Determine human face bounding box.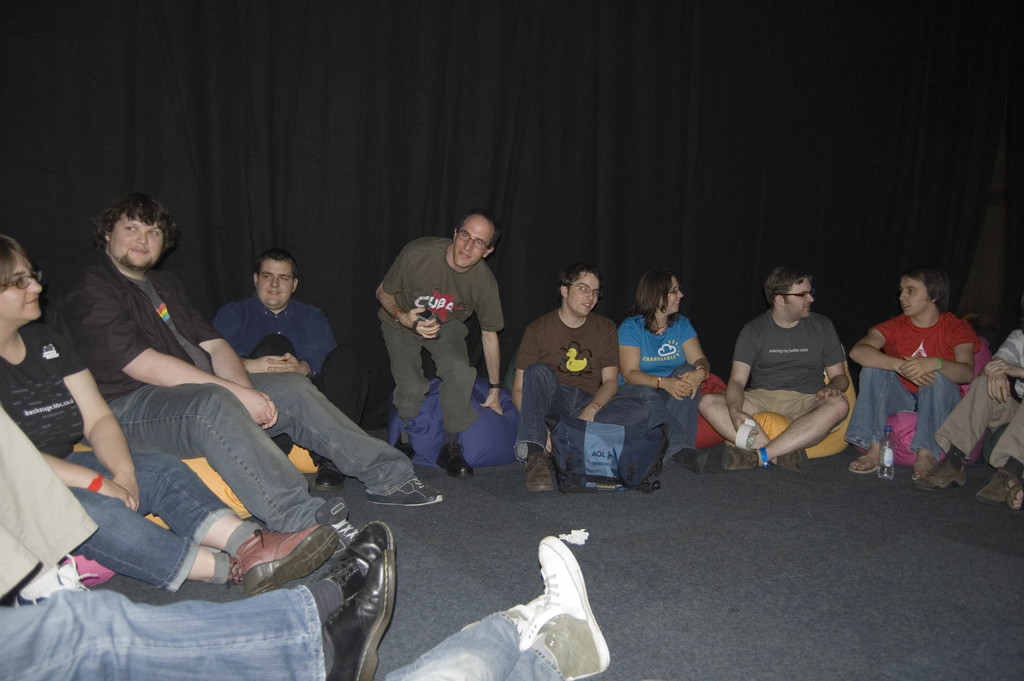
Determined: 783, 276, 815, 317.
